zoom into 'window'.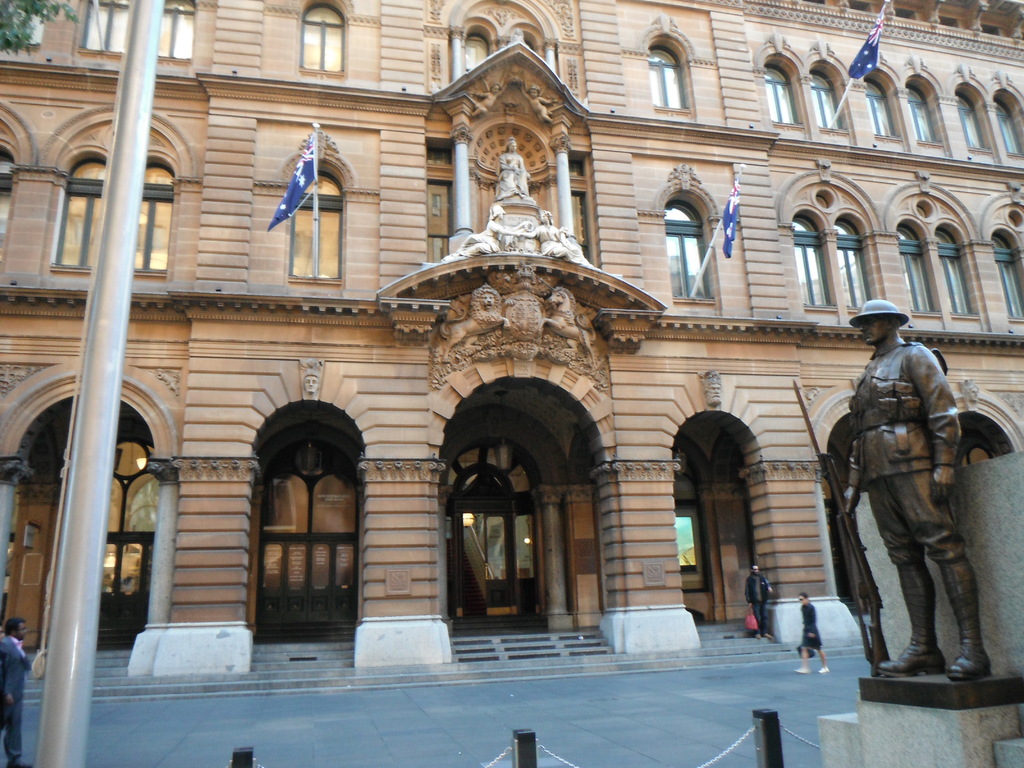
Zoom target: (765,63,800,125).
